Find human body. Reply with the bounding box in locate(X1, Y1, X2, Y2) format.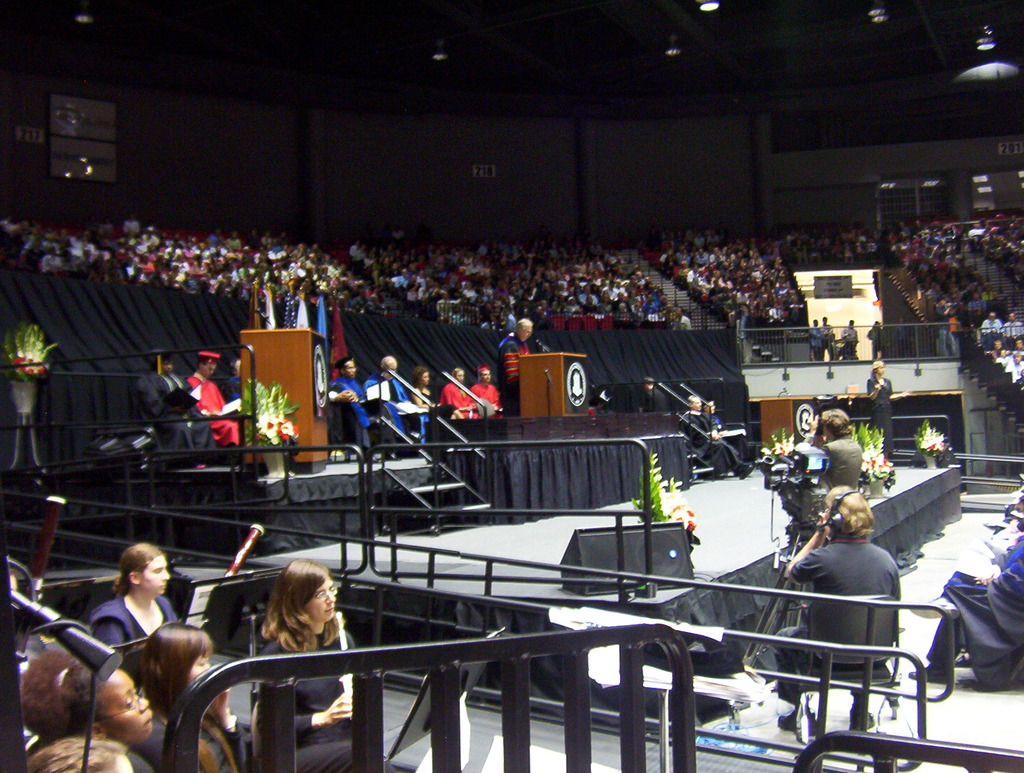
locate(631, 391, 671, 419).
